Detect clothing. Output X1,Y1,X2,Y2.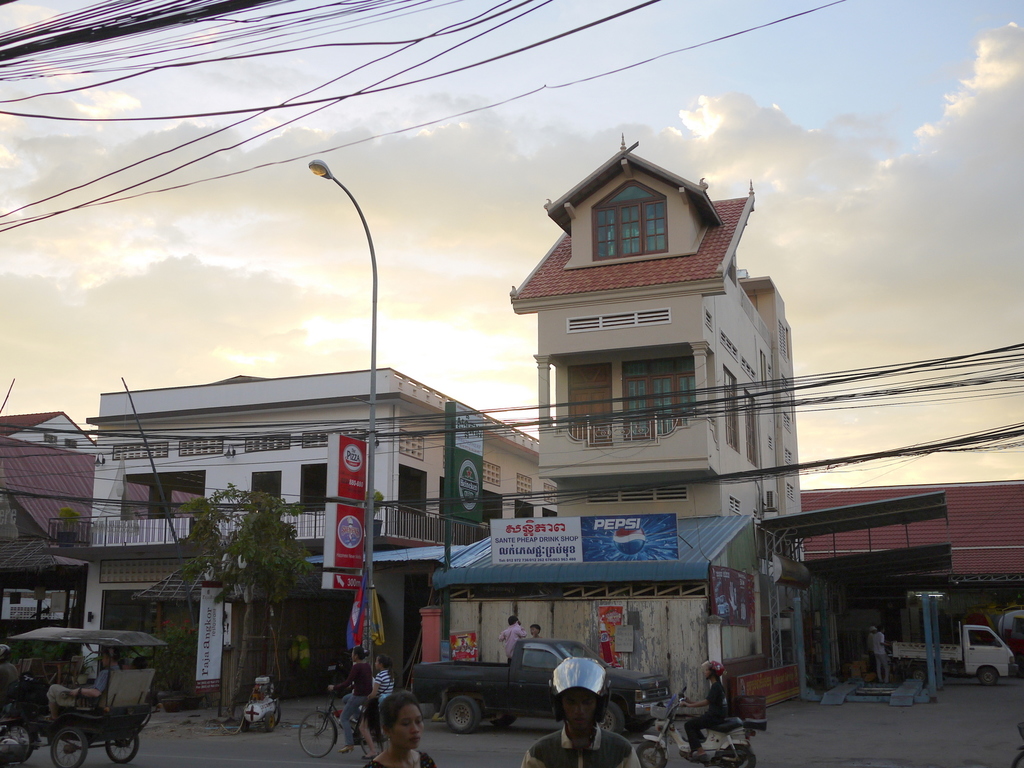
497,627,522,659.
